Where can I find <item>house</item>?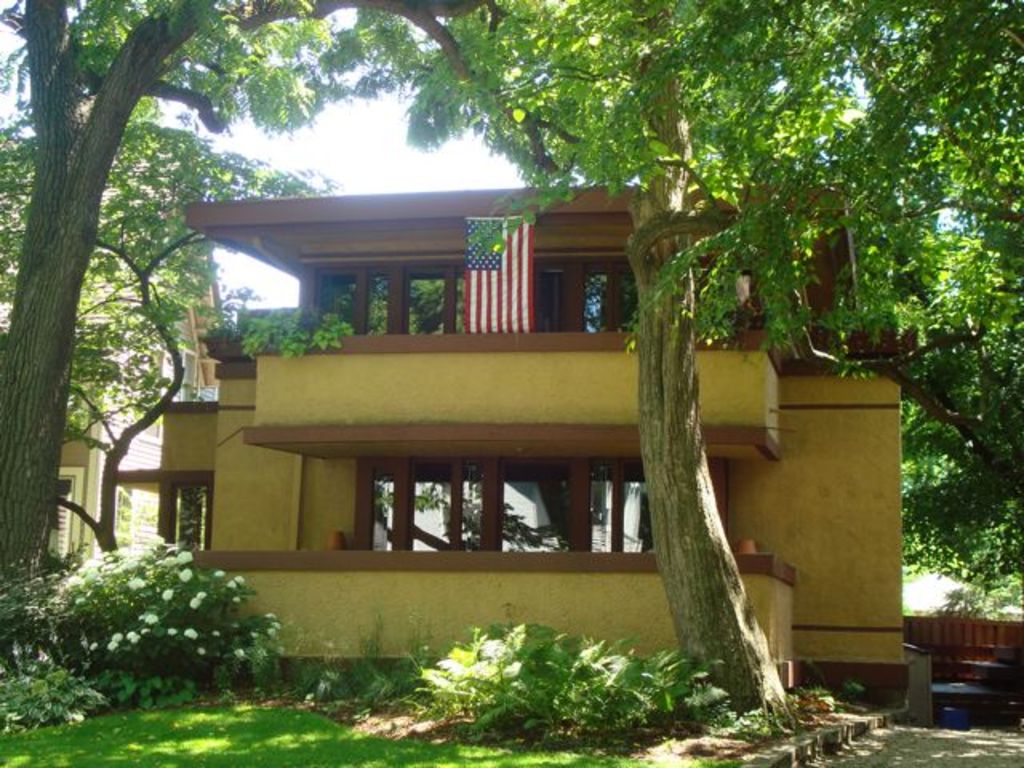
You can find it at locate(0, 155, 242, 621).
